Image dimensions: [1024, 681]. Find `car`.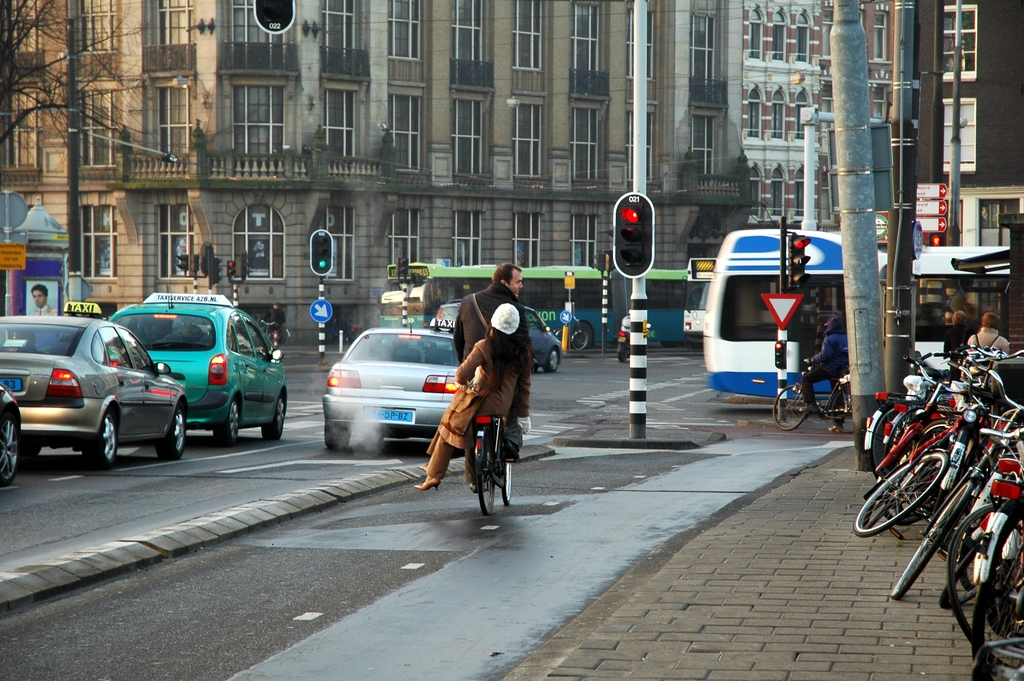
95, 289, 291, 445.
